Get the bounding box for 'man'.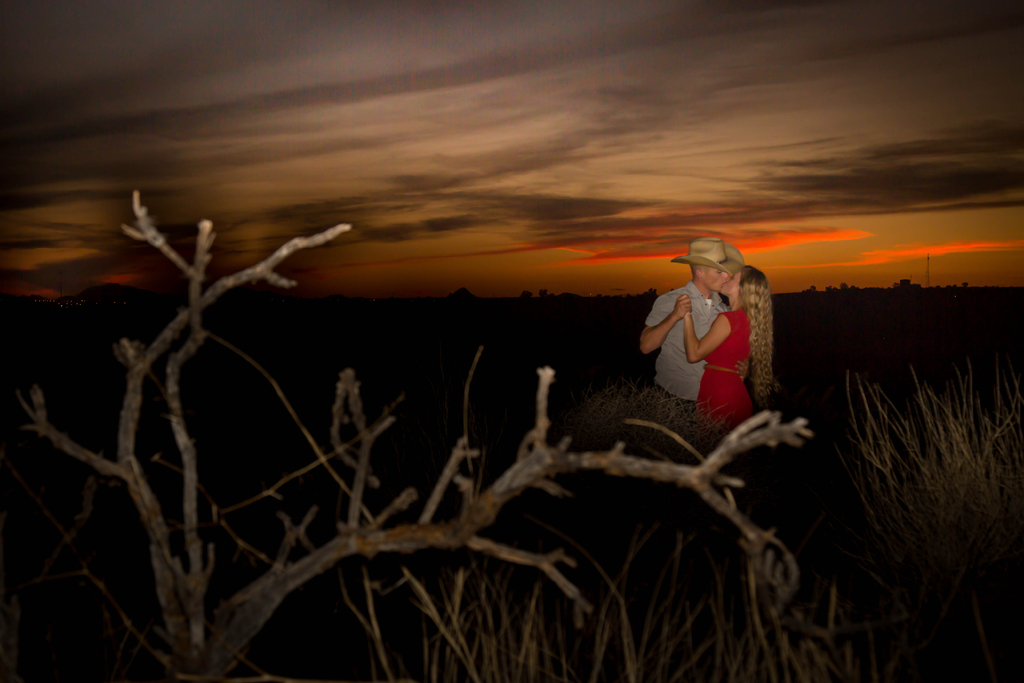
632,221,751,419.
